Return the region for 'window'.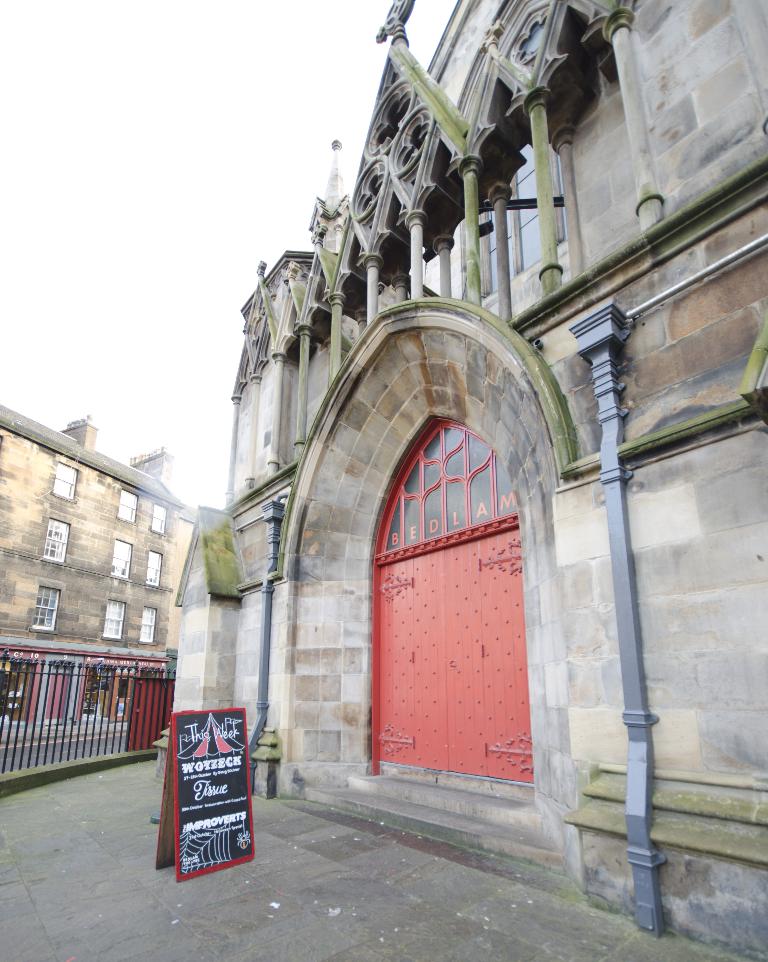
[x1=457, y1=138, x2=564, y2=306].
